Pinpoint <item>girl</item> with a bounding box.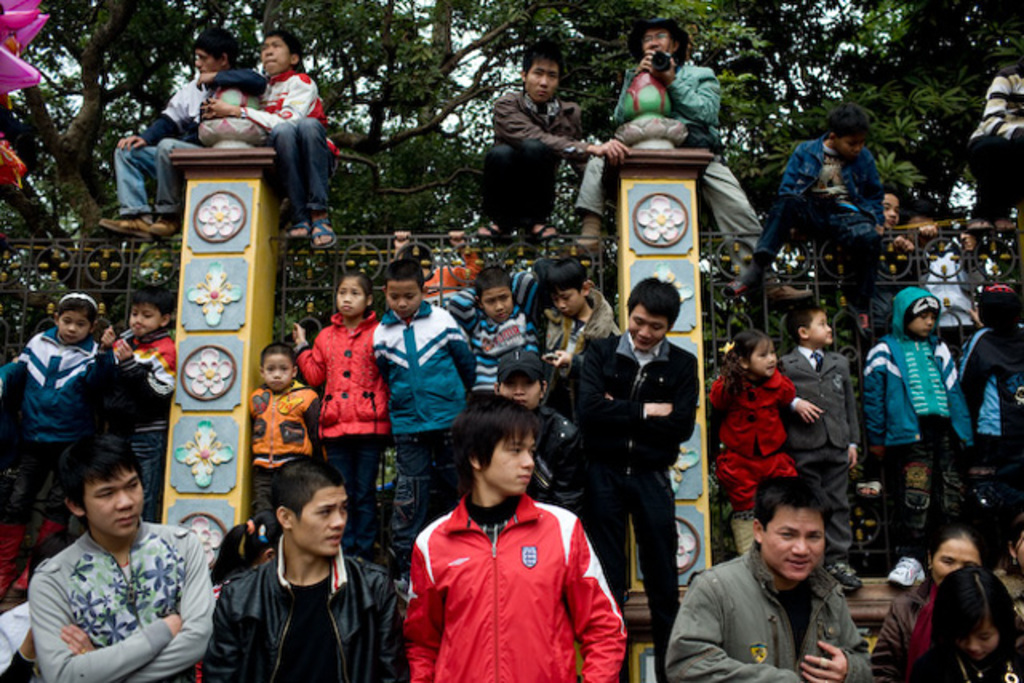
194, 510, 283, 681.
